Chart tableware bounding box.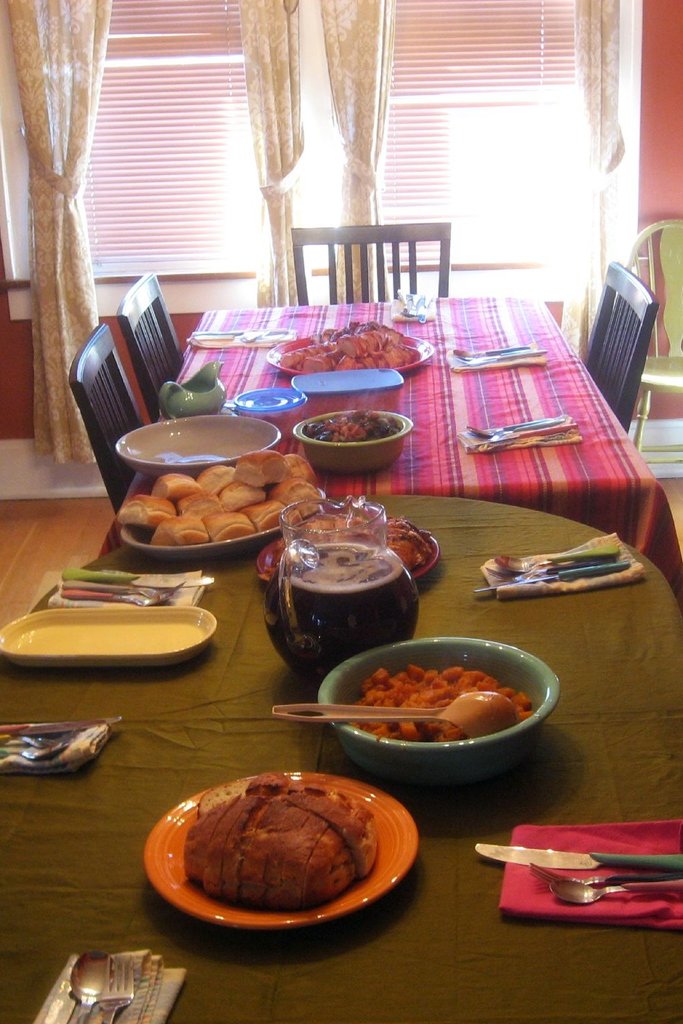
Charted: bbox=(323, 629, 564, 777).
